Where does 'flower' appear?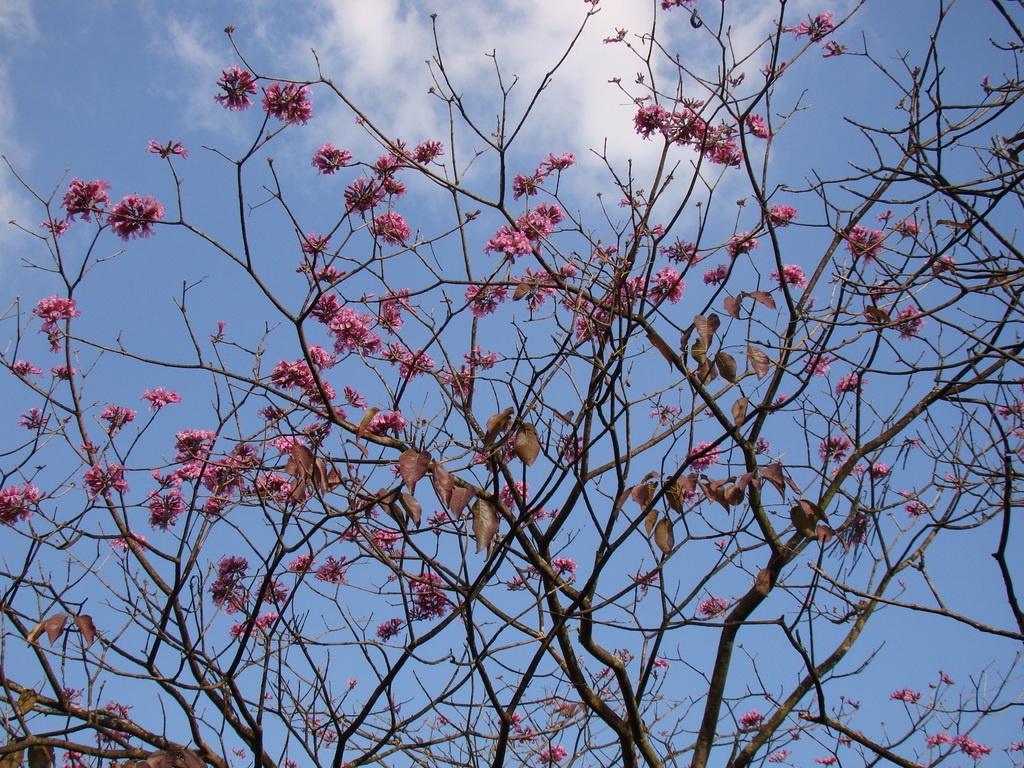
Appears at crop(767, 205, 797, 221).
